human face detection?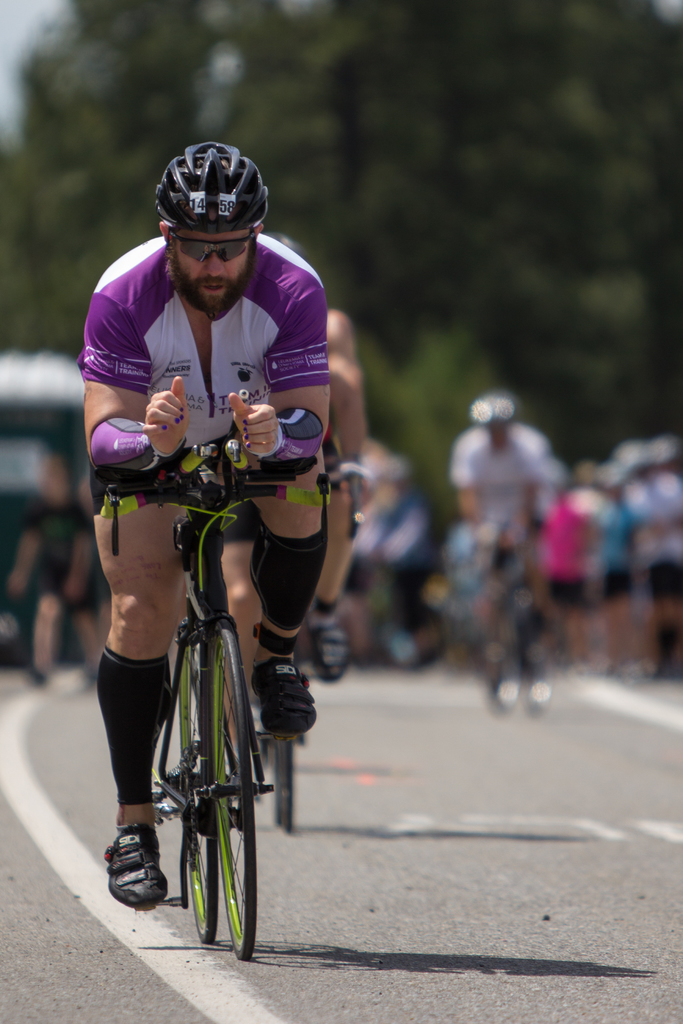
174 232 258 319
